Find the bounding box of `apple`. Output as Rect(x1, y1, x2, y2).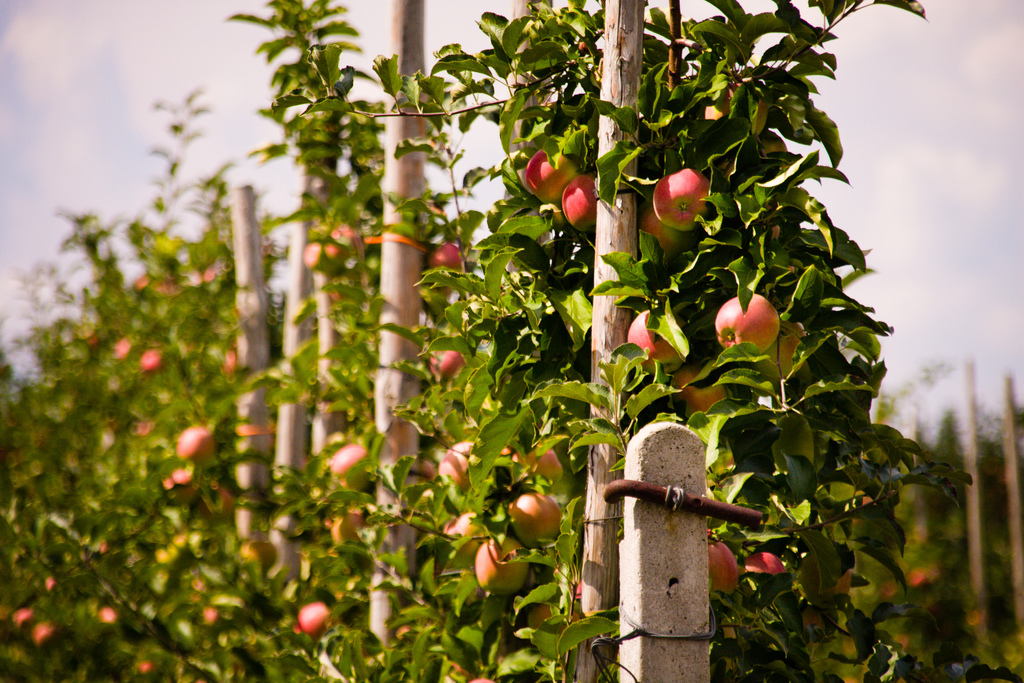
Rect(499, 448, 522, 468).
